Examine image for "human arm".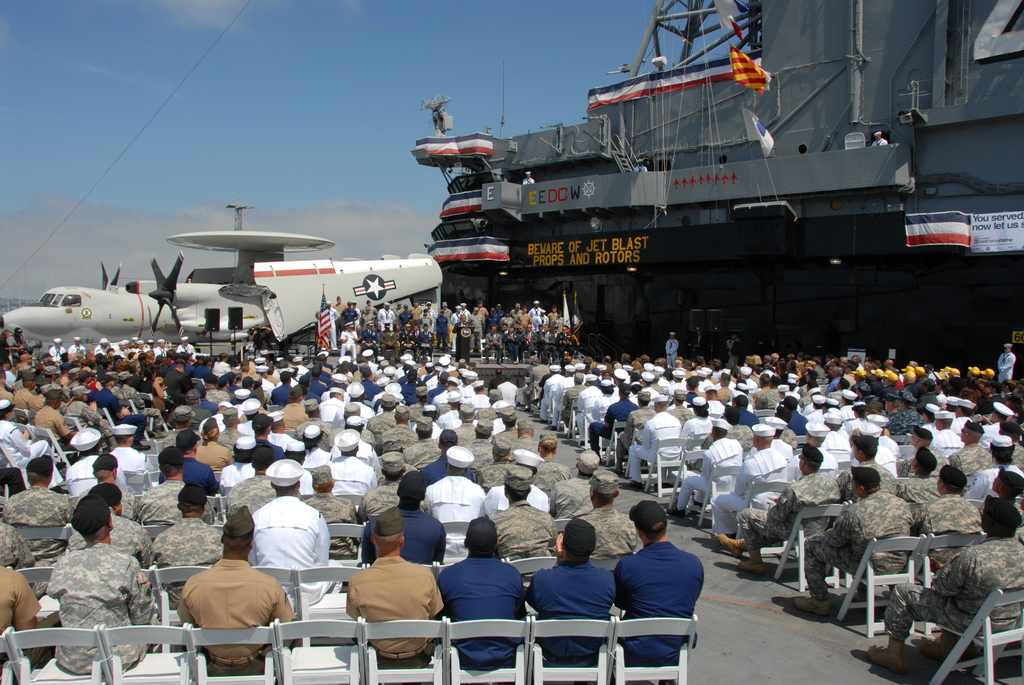
Examination result: [x1=764, y1=488, x2=802, y2=522].
